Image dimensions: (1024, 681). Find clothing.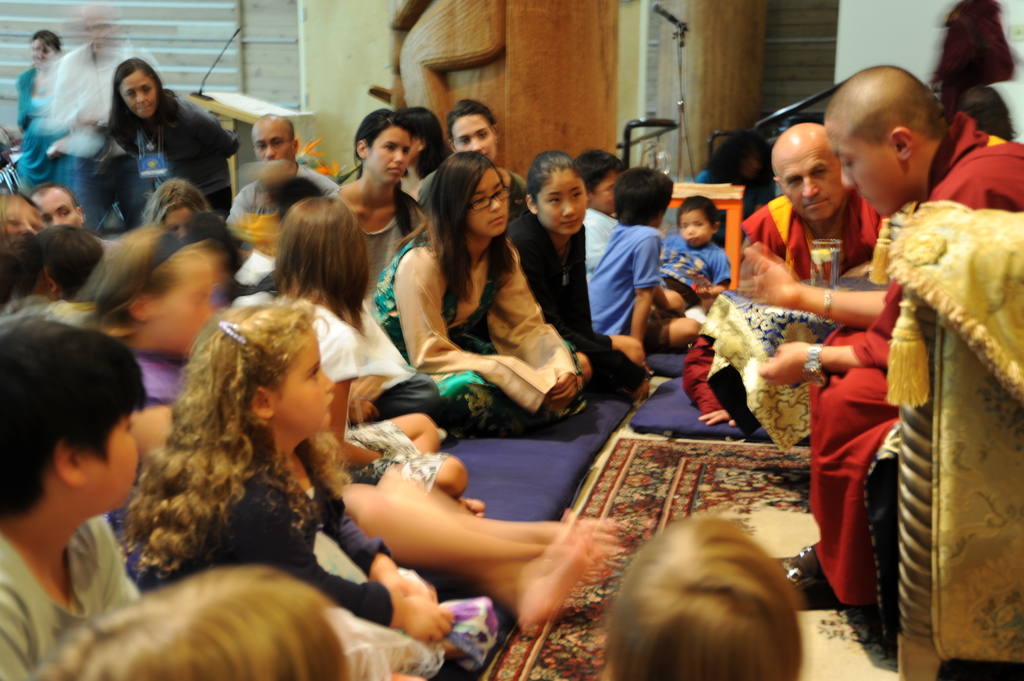
crop(425, 156, 530, 211).
